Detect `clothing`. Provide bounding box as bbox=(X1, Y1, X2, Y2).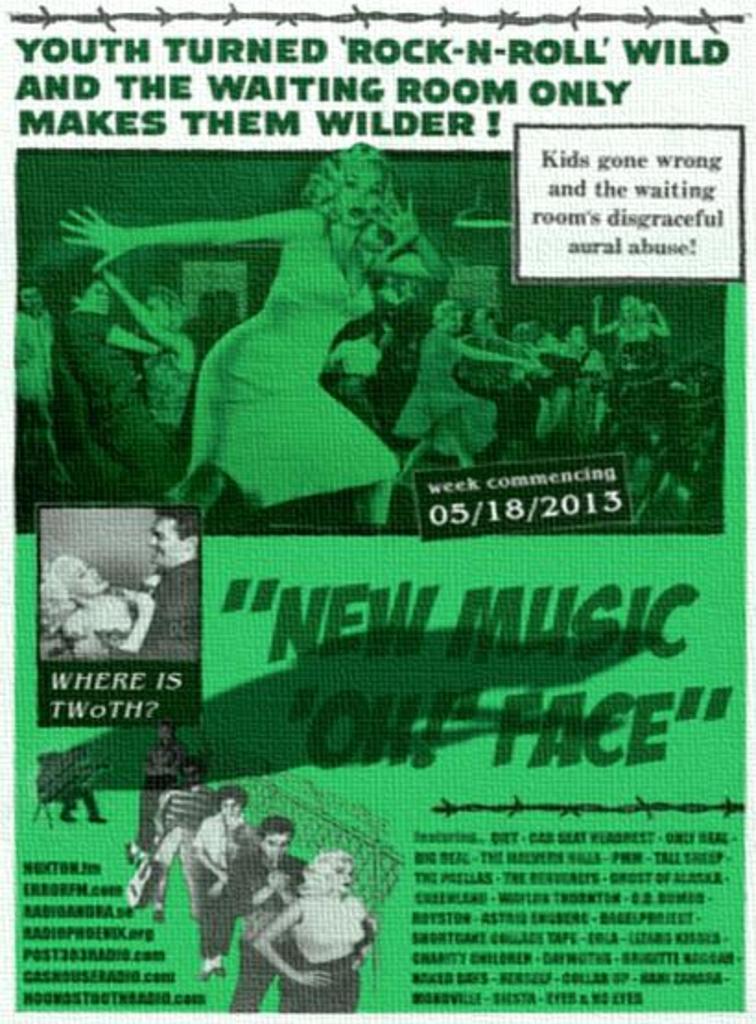
bbox=(223, 845, 302, 1011).
